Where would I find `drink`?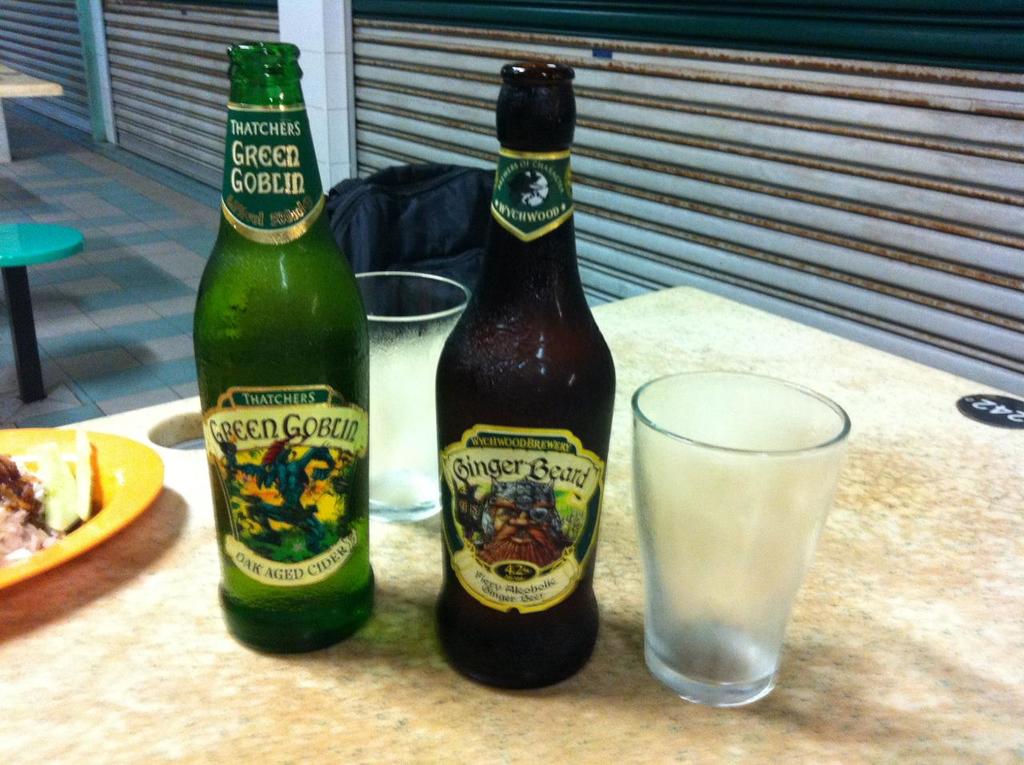
At [196, 59, 364, 651].
